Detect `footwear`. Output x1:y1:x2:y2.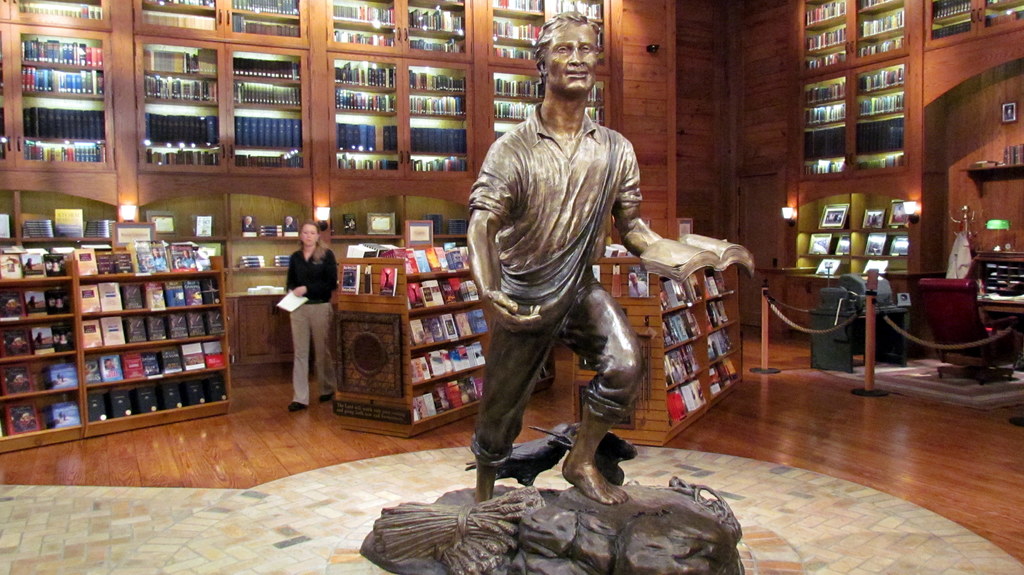
289:397:310:413.
